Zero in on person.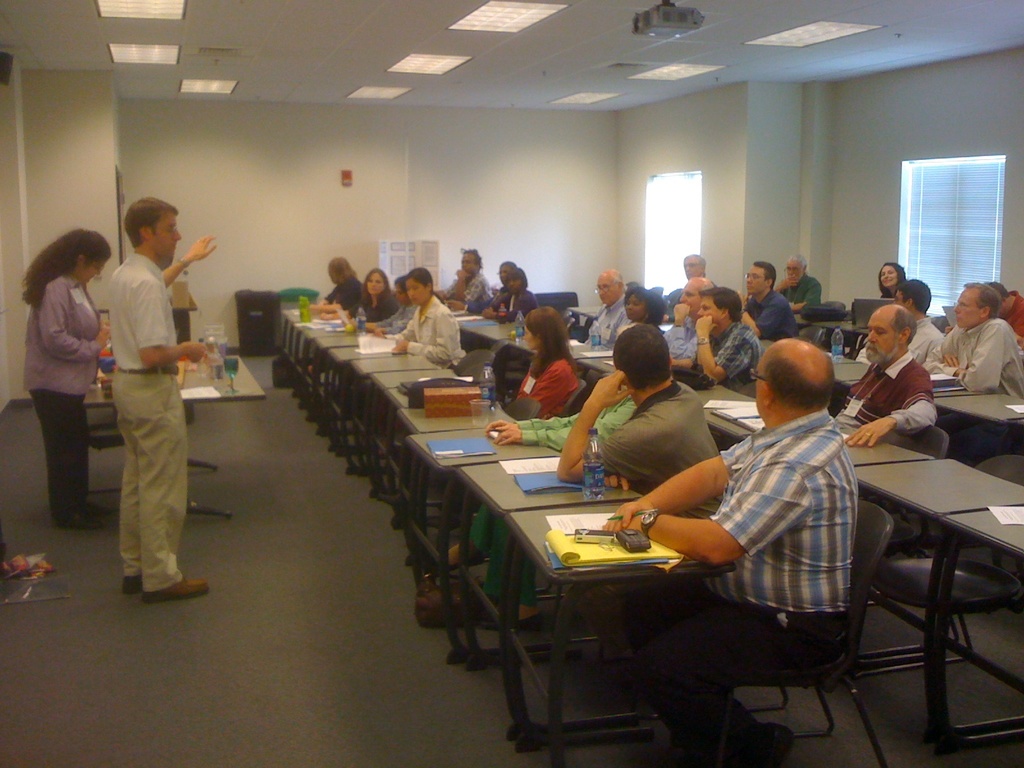
Zeroed in: pyautogui.locateOnScreen(853, 252, 918, 317).
